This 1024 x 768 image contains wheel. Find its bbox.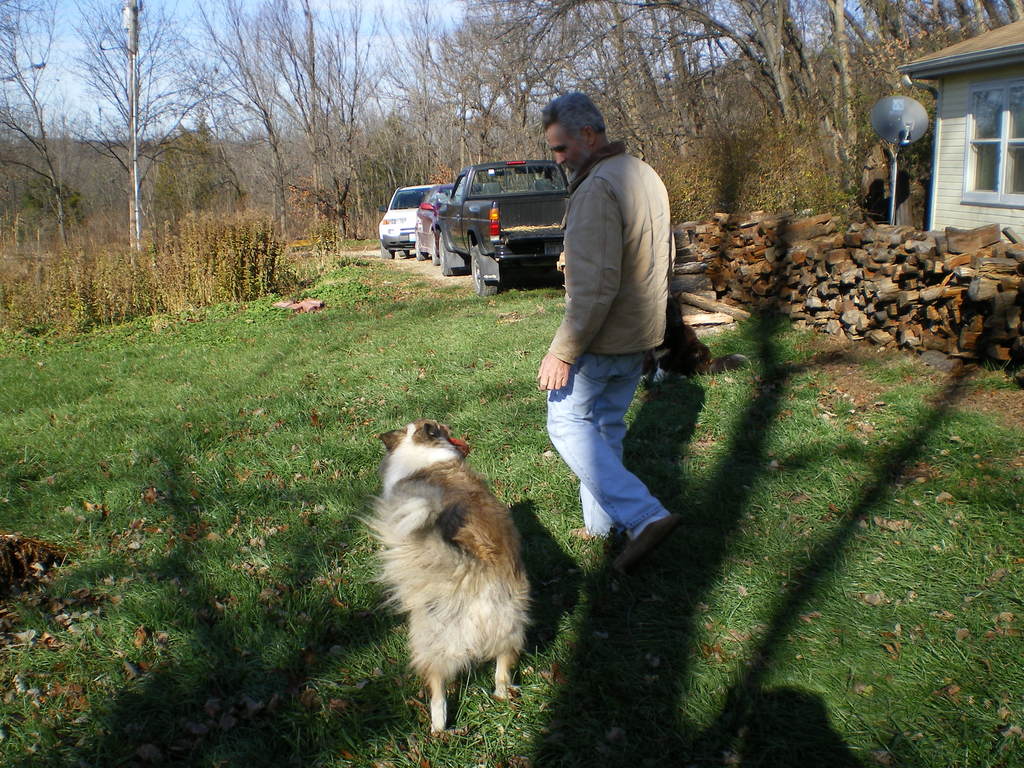
470, 241, 499, 300.
